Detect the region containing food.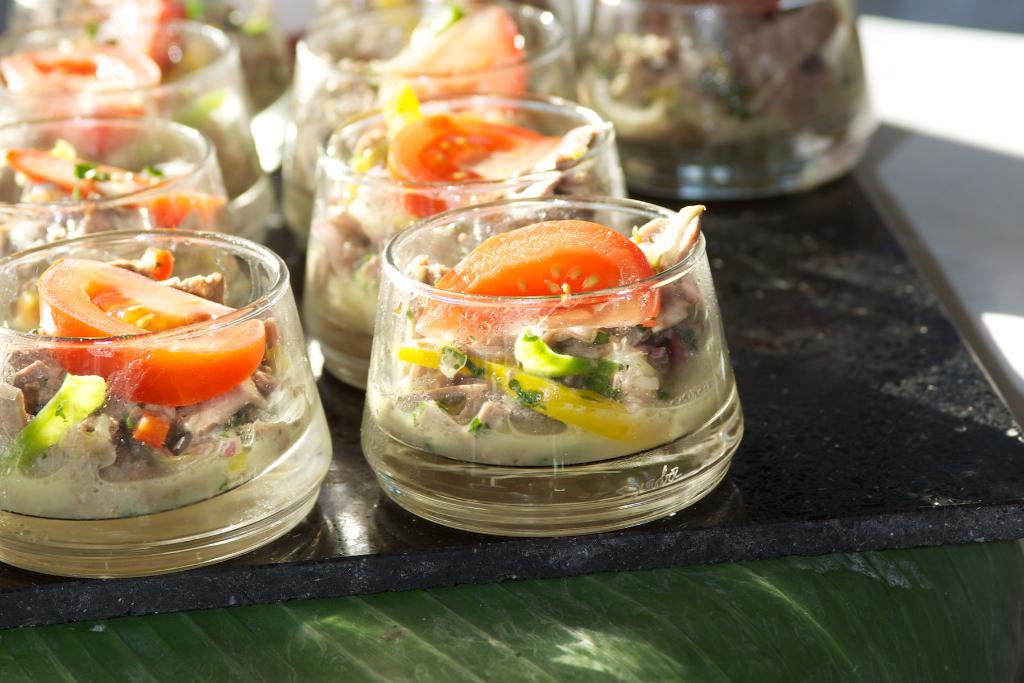
[x1=383, y1=202, x2=710, y2=468].
